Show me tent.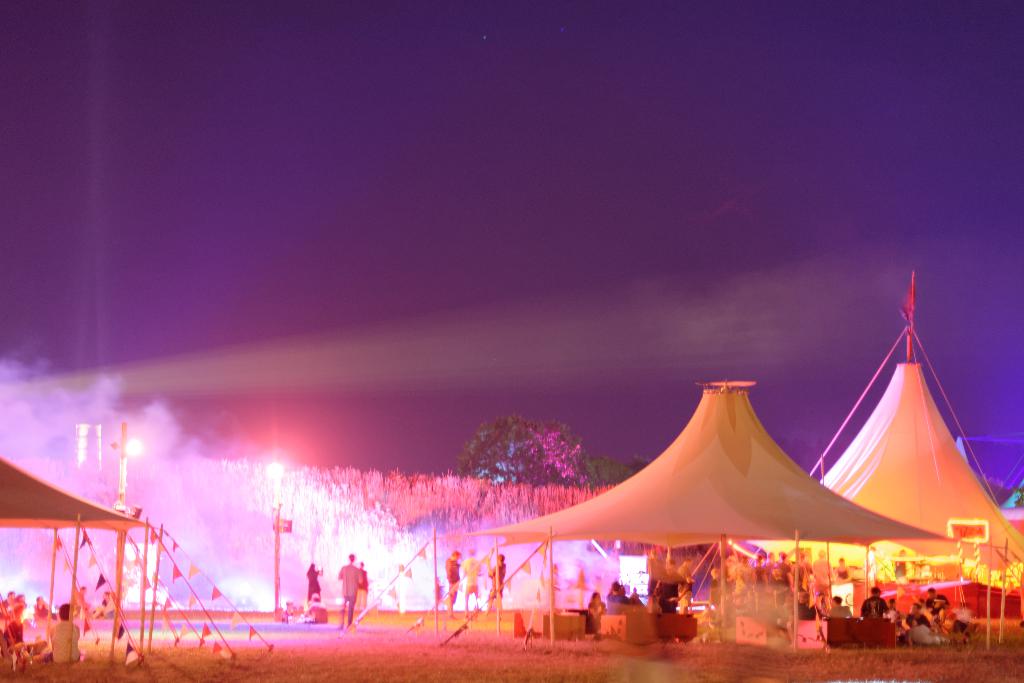
tent is here: left=0, top=444, right=166, bottom=679.
